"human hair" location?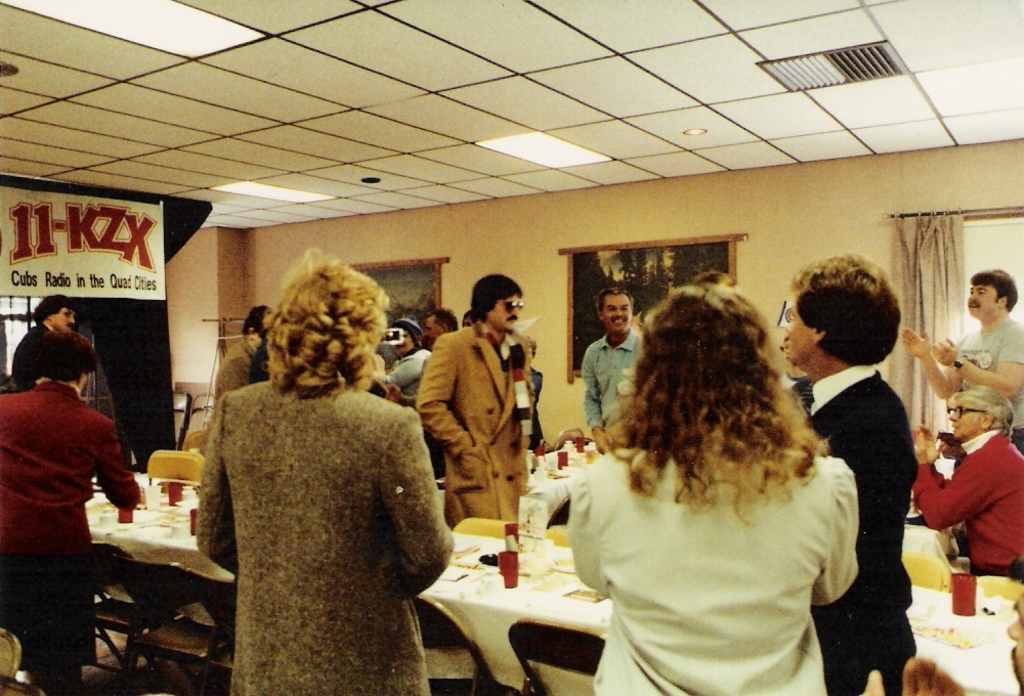
[x1=242, y1=305, x2=269, y2=338]
